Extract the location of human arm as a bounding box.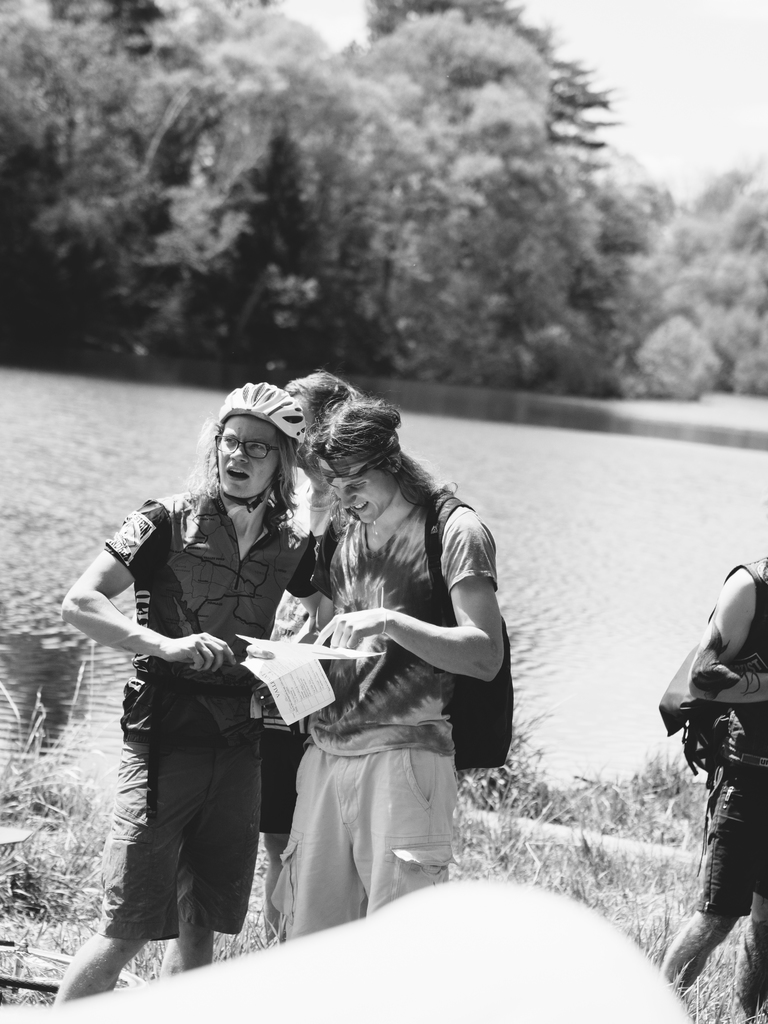
{"x1": 687, "y1": 564, "x2": 767, "y2": 712}.
